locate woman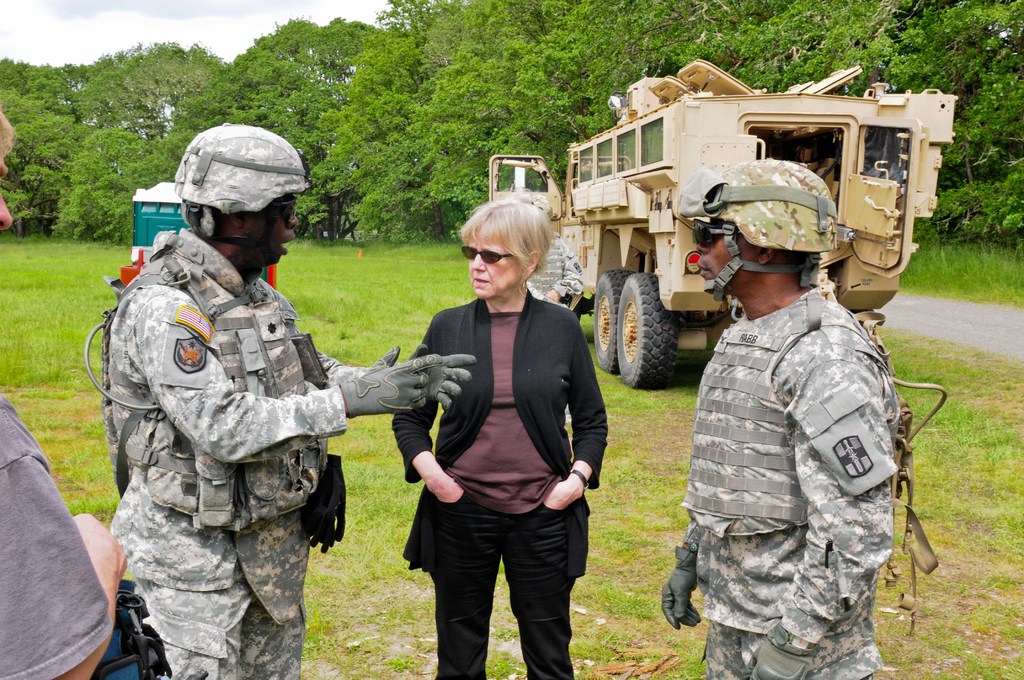
{"left": 410, "top": 211, "right": 602, "bottom": 679}
